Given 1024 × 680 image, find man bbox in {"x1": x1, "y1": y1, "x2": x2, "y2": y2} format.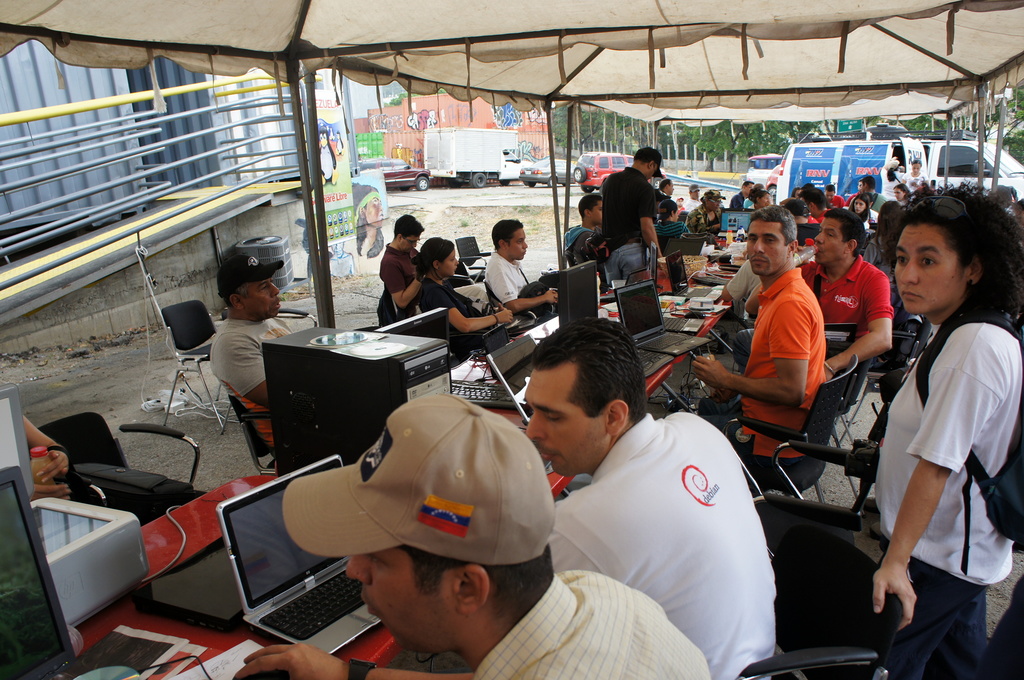
{"x1": 225, "y1": 390, "x2": 738, "y2": 679}.
